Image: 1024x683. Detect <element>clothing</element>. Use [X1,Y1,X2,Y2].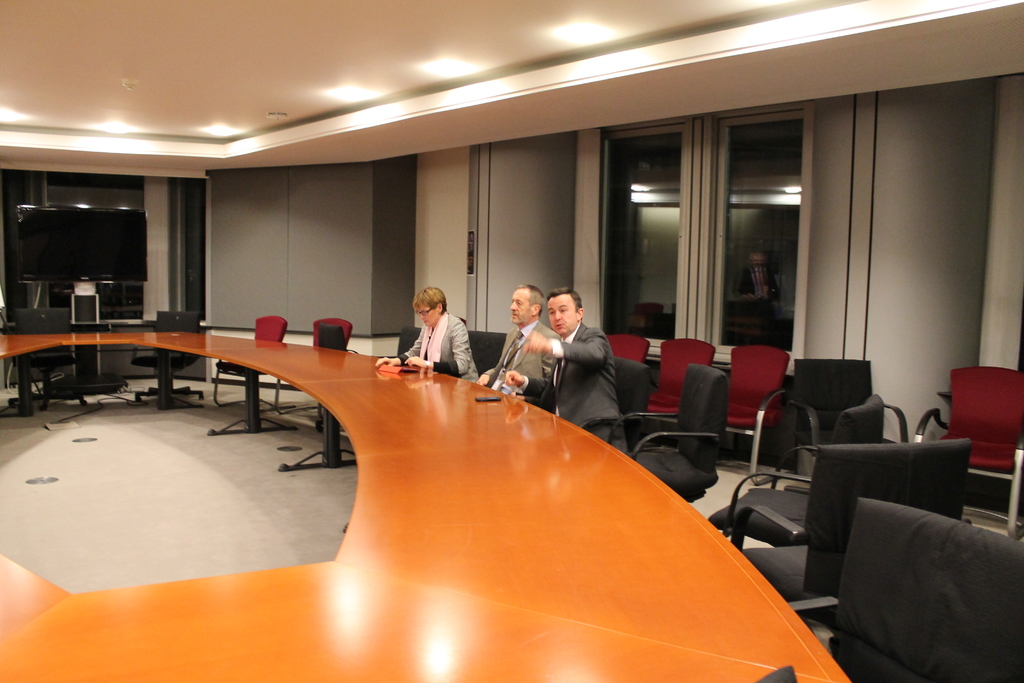
[534,324,624,434].
